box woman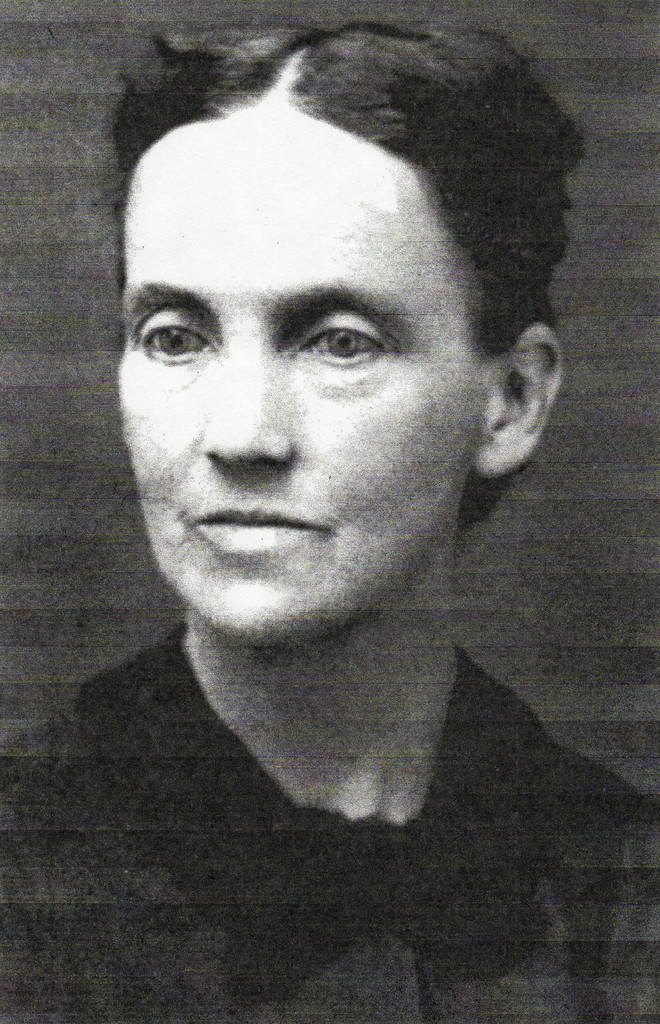
19, 14, 620, 910
